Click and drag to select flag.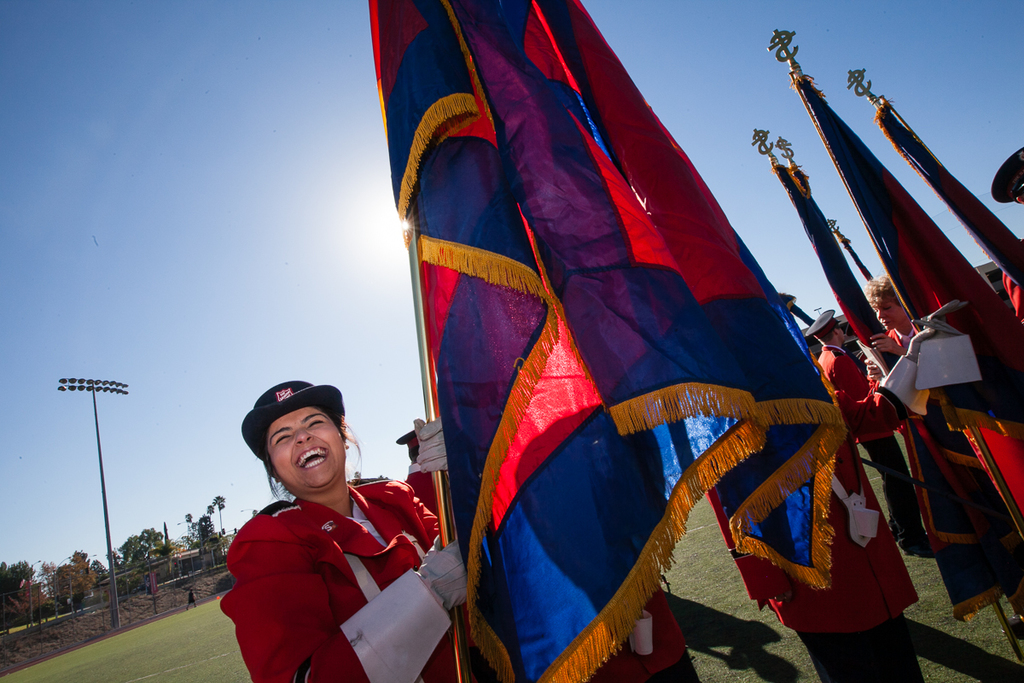
Selection: 767, 166, 1023, 616.
